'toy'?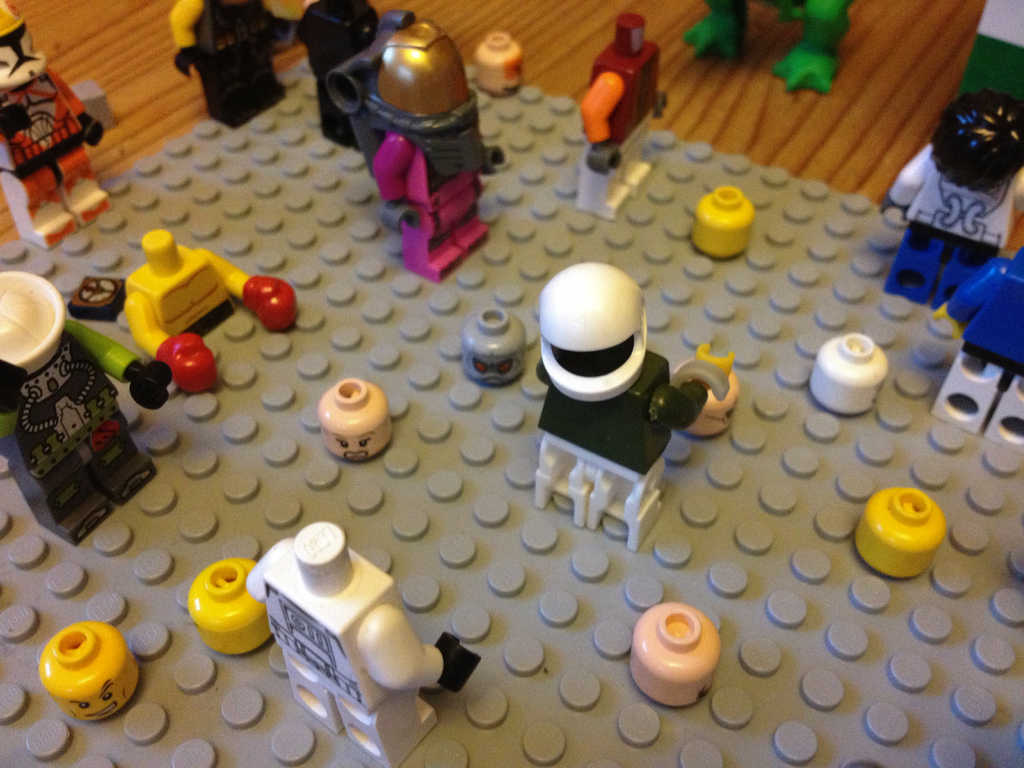
[x1=471, y1=23, x2=520, y2=94]
